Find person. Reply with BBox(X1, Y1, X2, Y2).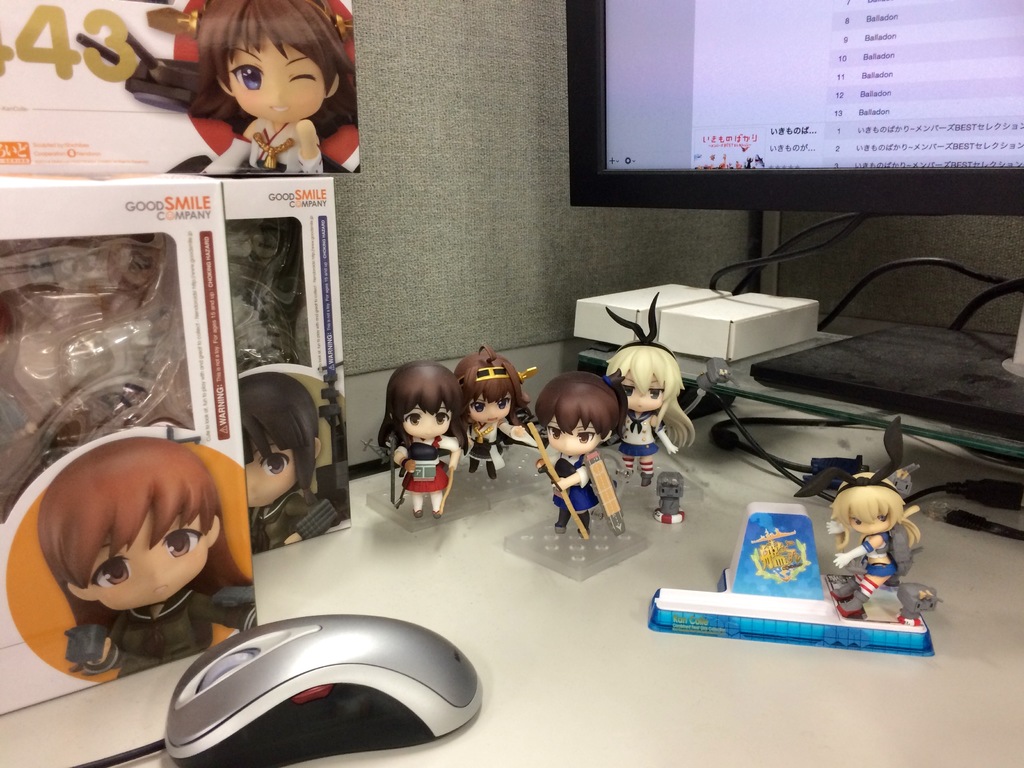
BBox(453, 348, 538, 479).
